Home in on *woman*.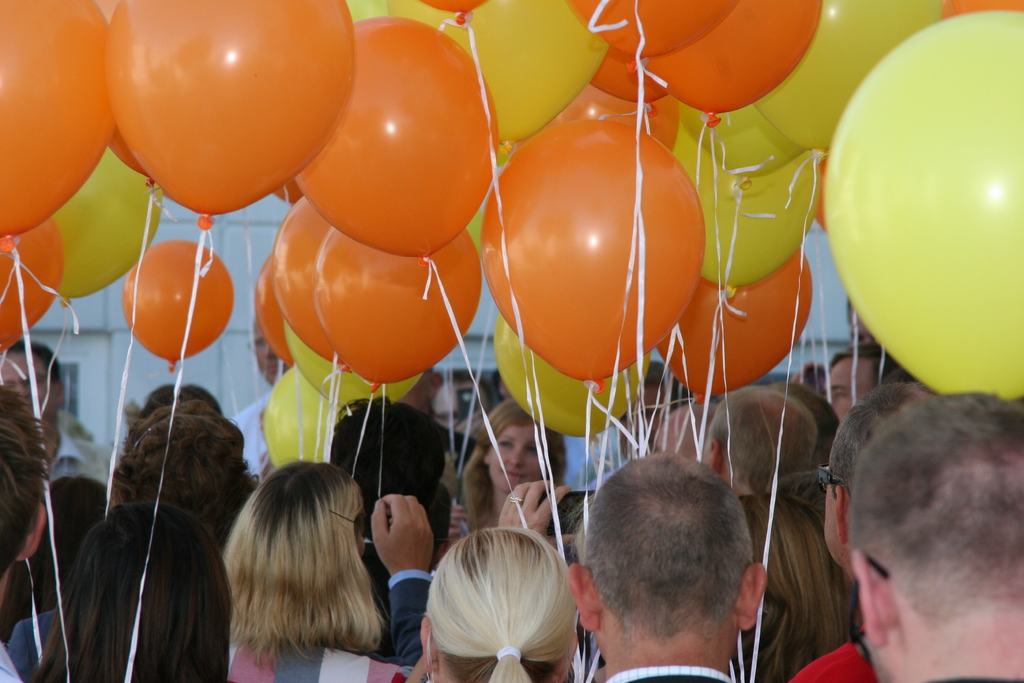
Homed in at 223/456/407/682.
